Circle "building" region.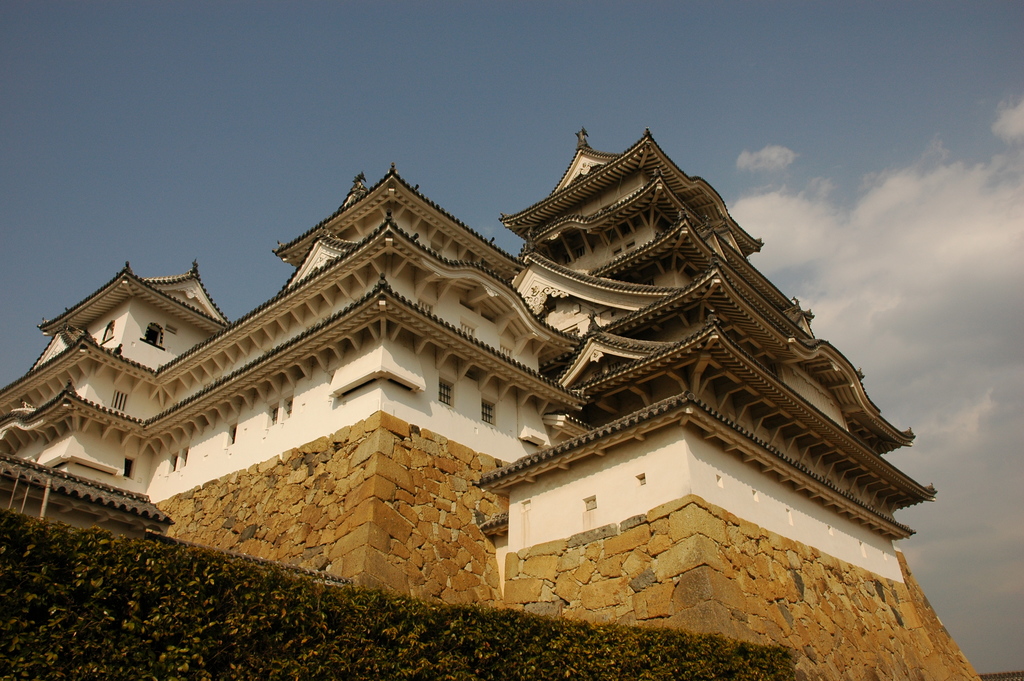
Region: detection(0, 129, 932, 584).
